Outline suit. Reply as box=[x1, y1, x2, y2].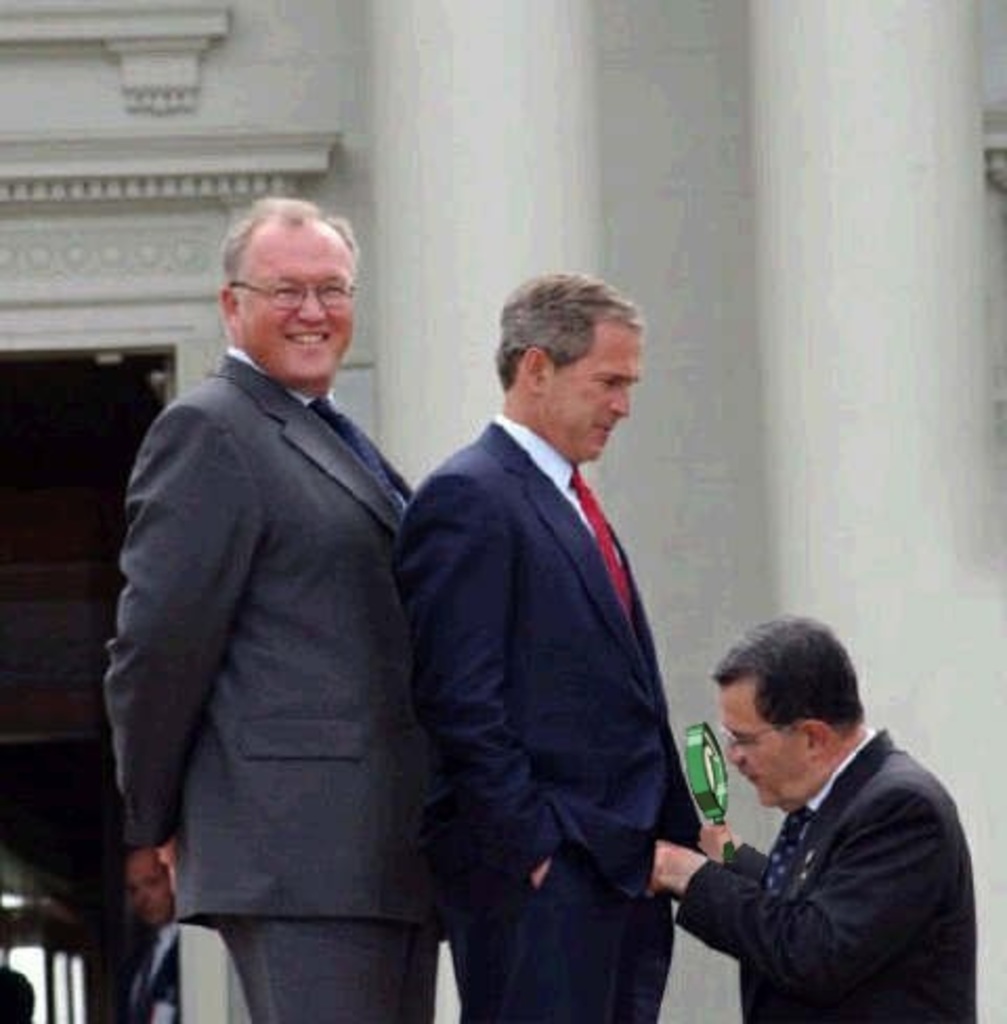
box=[380, 407, 711, 1022].
